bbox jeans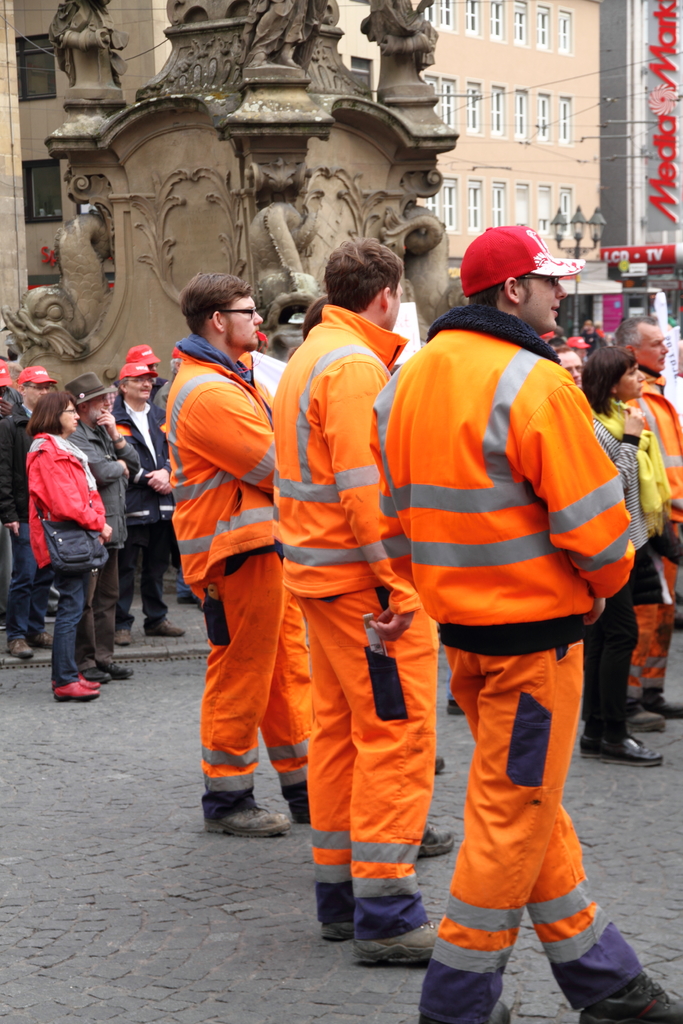
box(49, 562, 85, 684)
